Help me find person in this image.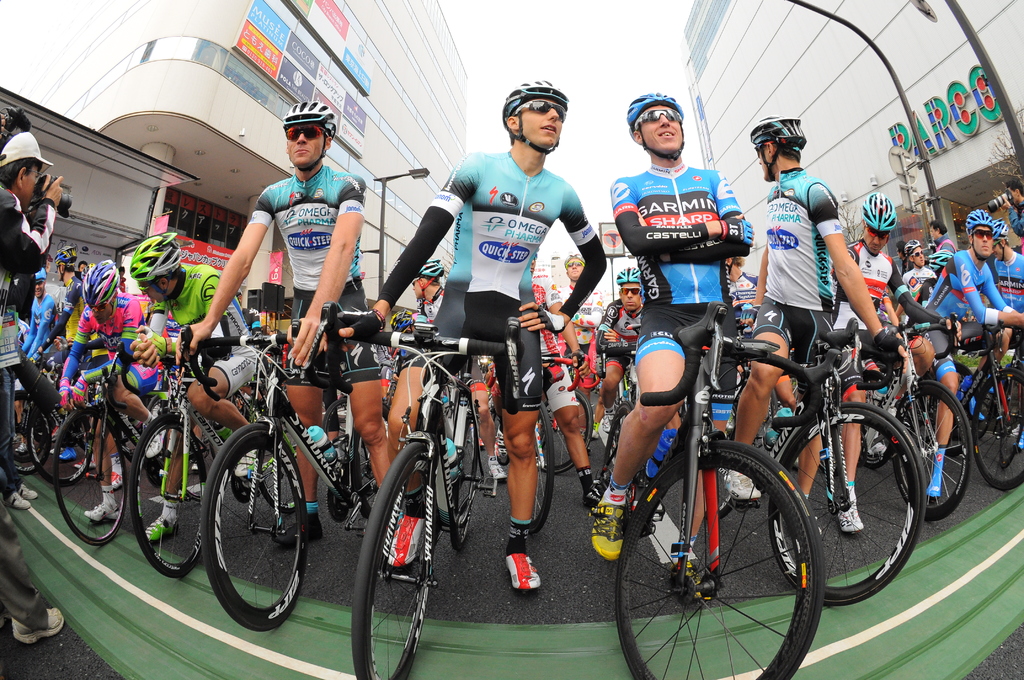
Found it: (x1=719, y1=112, x2=911, y2=526).
